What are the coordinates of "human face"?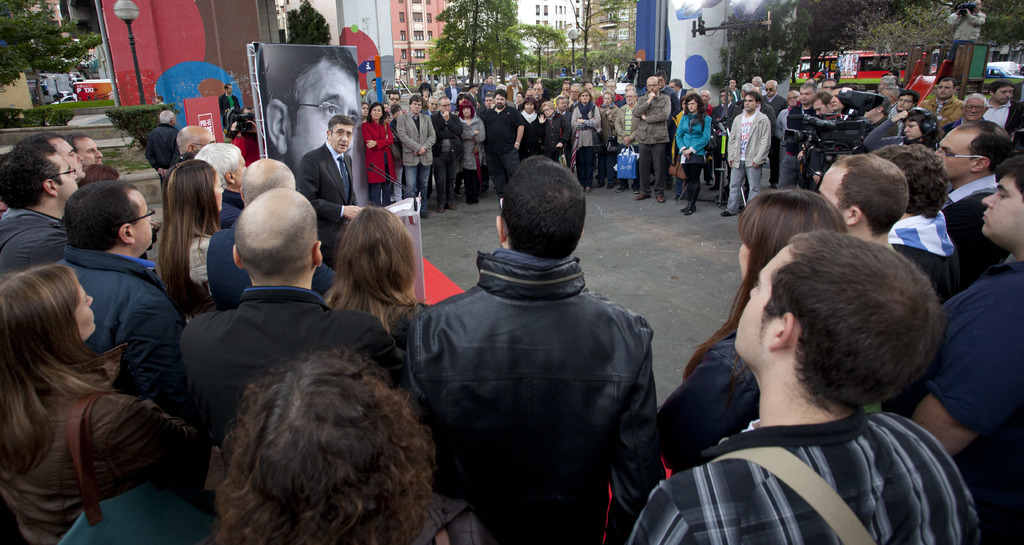
{"left": 524, "top": 90, "right": 534, "bottom": 96}.
